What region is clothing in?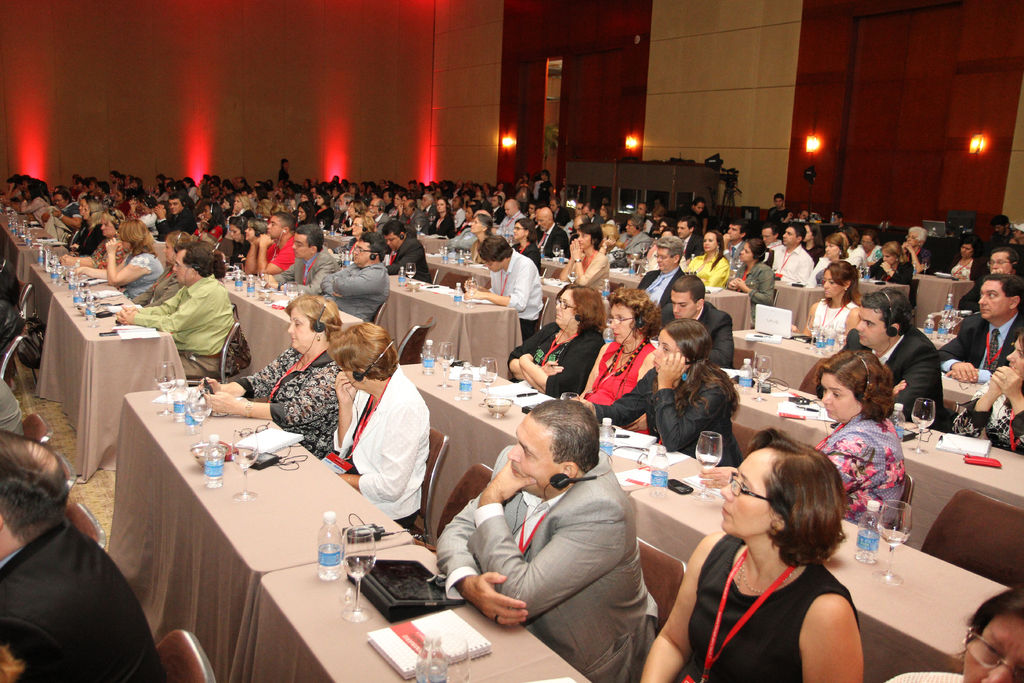
<bbox>315, 267, 390, 320</bbox>.
